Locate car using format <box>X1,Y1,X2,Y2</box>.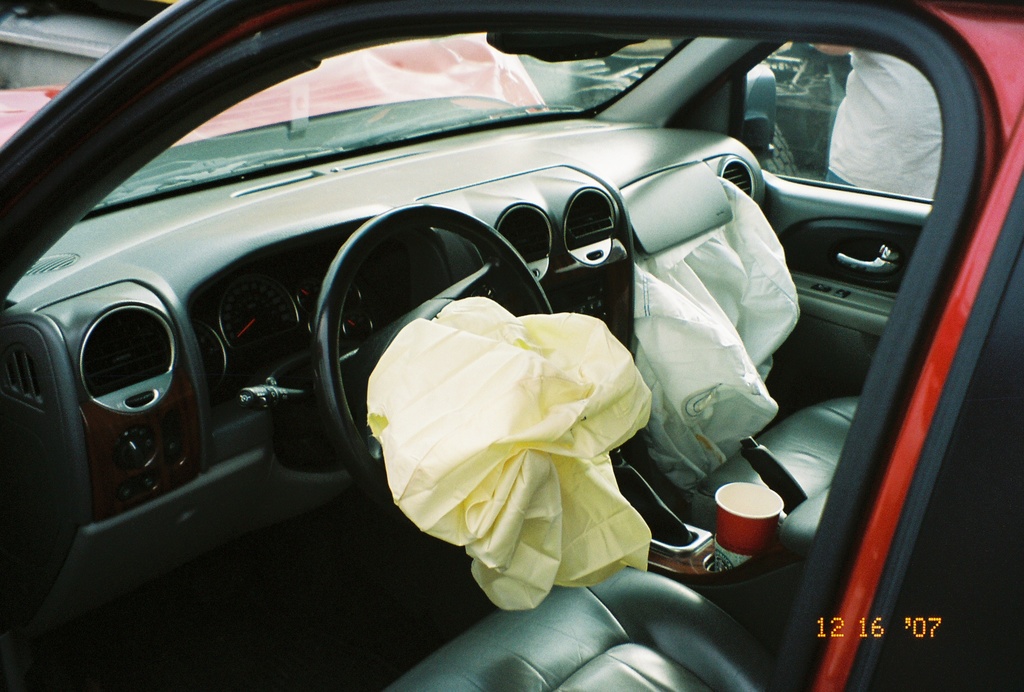
<box>15,0,993,661</box>.
